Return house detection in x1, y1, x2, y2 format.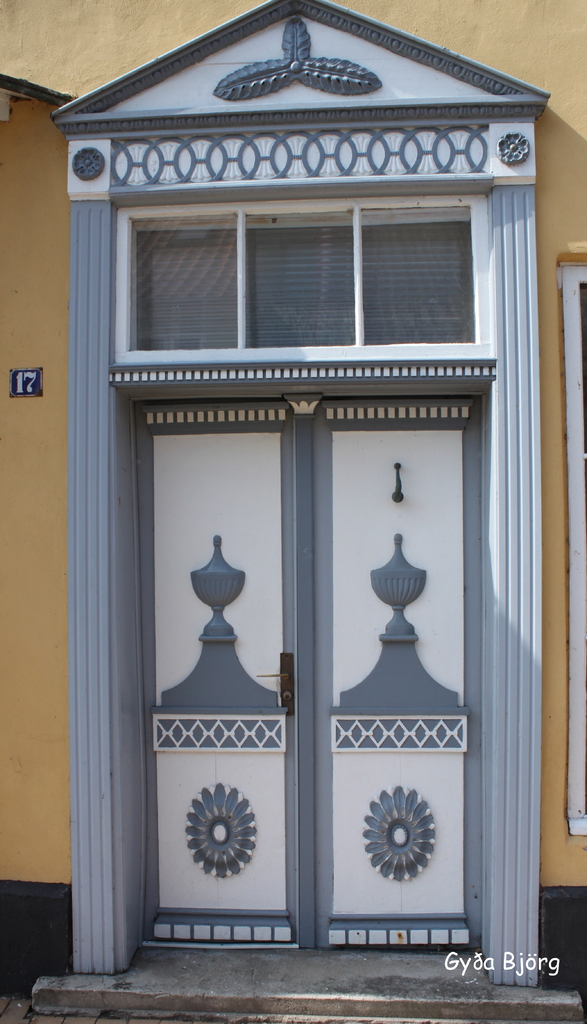
25, 20, 586, 1018.
